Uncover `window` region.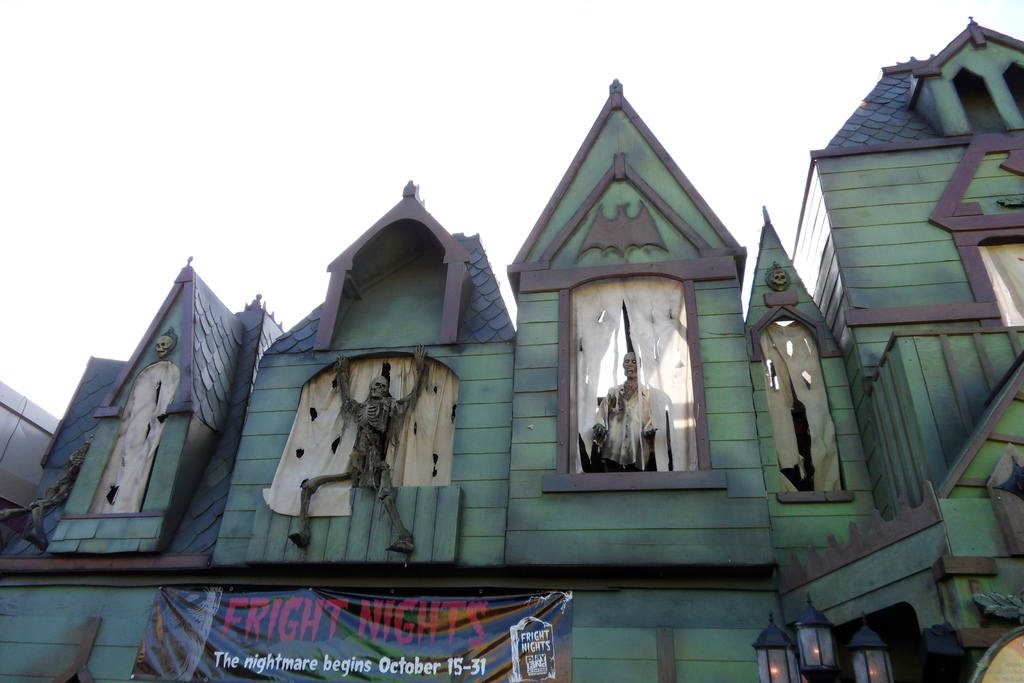
Uncovered: BBox(84, 360, 180, 515).
